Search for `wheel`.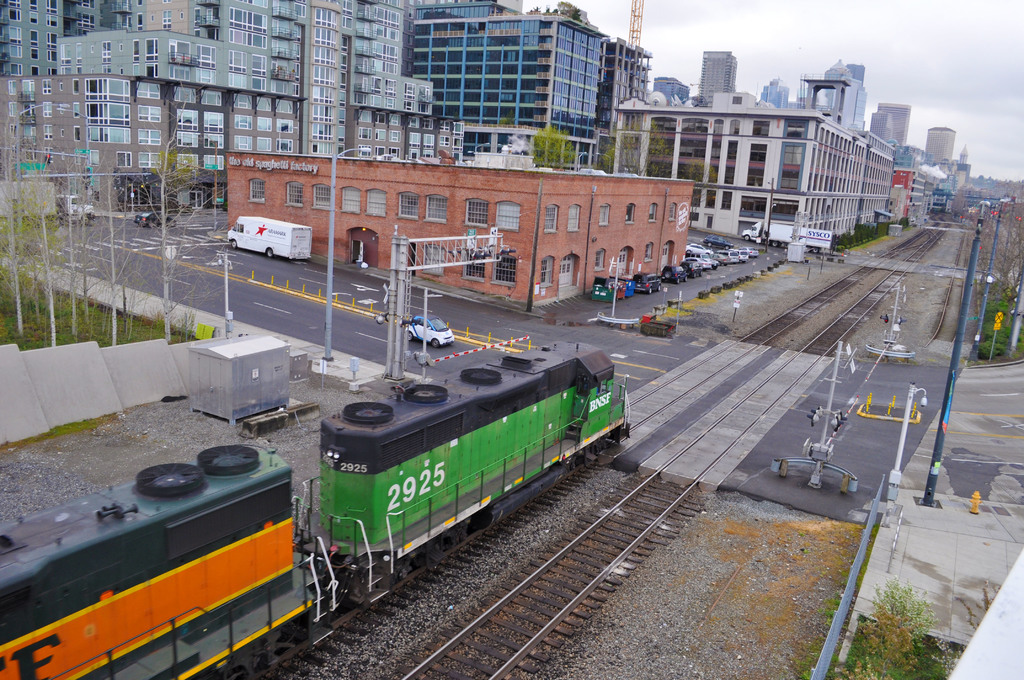
Found at region(431, 336, 438, 348).
